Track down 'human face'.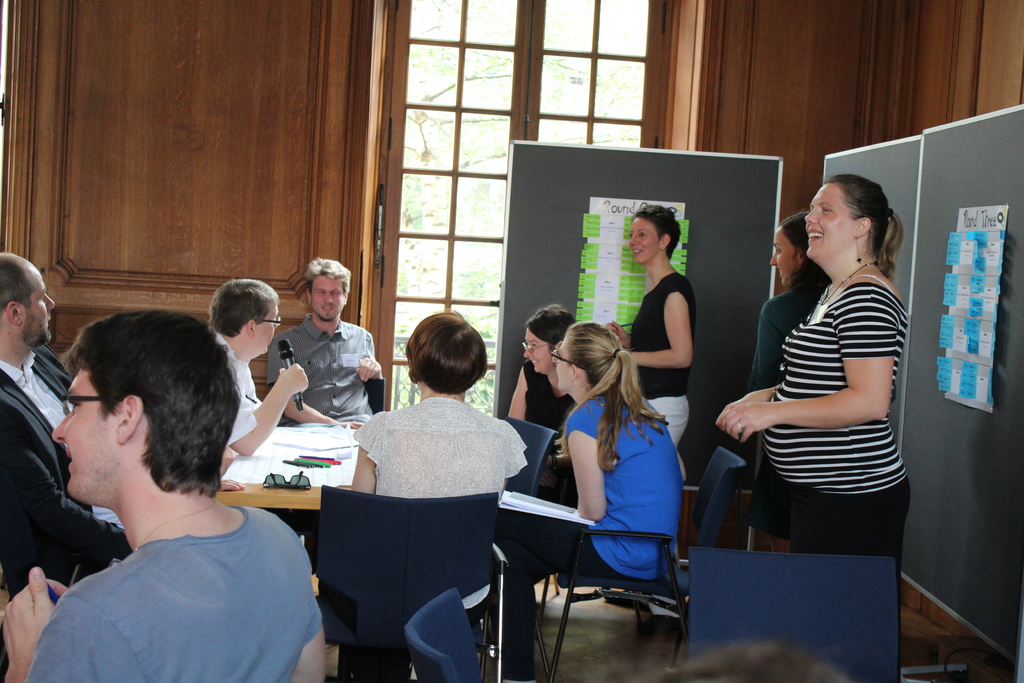
Tracked to select_region(56, 367, 120, 491).
